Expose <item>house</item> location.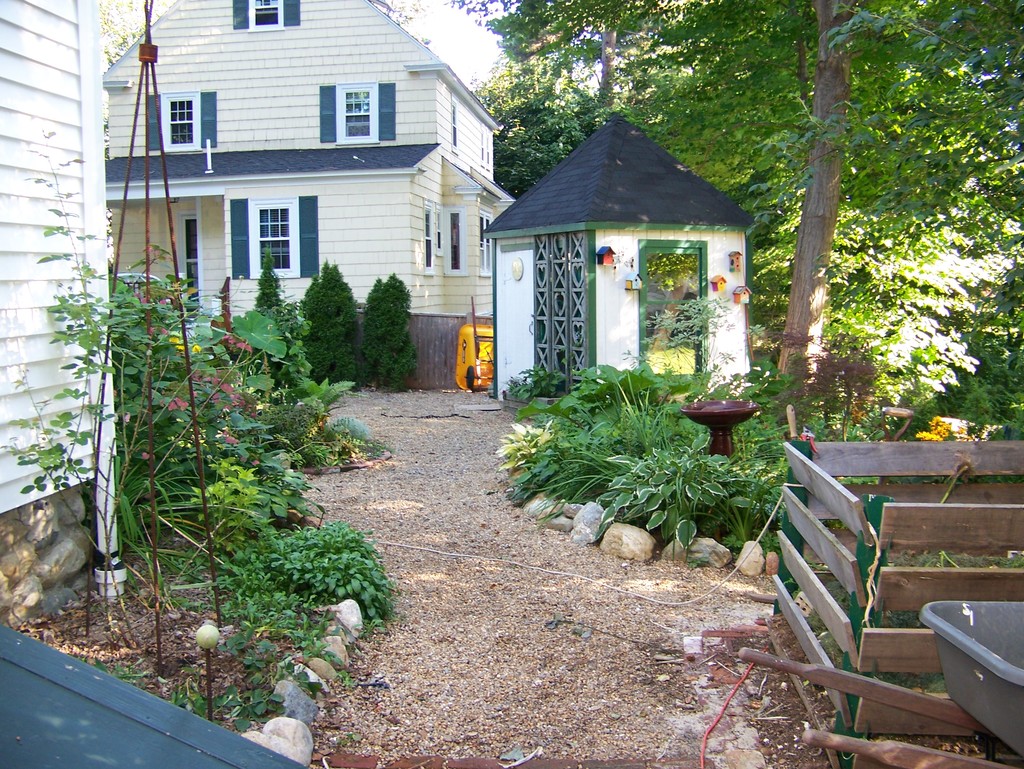
Exposed at crop(79, 7, 566, 362).
